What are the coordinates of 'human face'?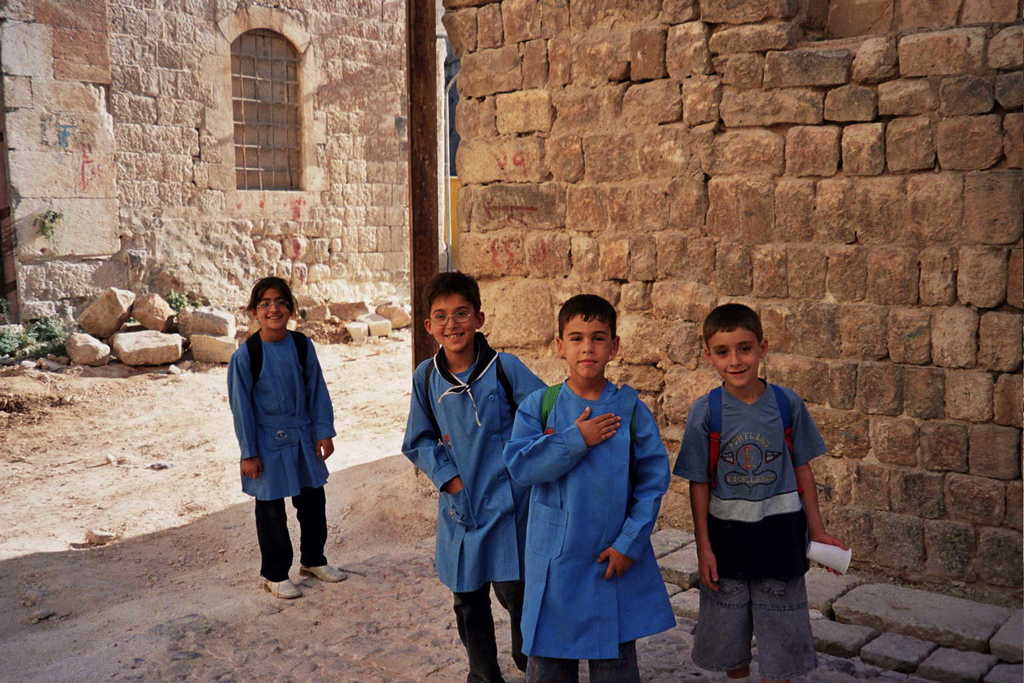
(258, 288, 291, 330).
